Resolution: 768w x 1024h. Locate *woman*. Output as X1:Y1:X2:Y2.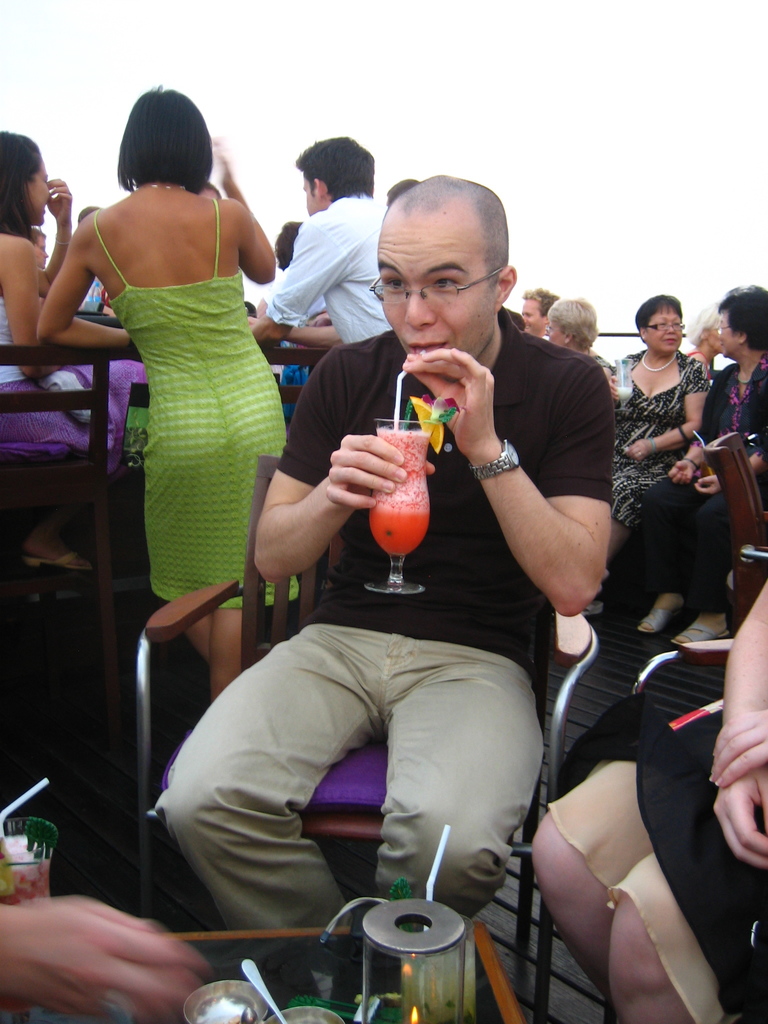
44:72:305:689.
